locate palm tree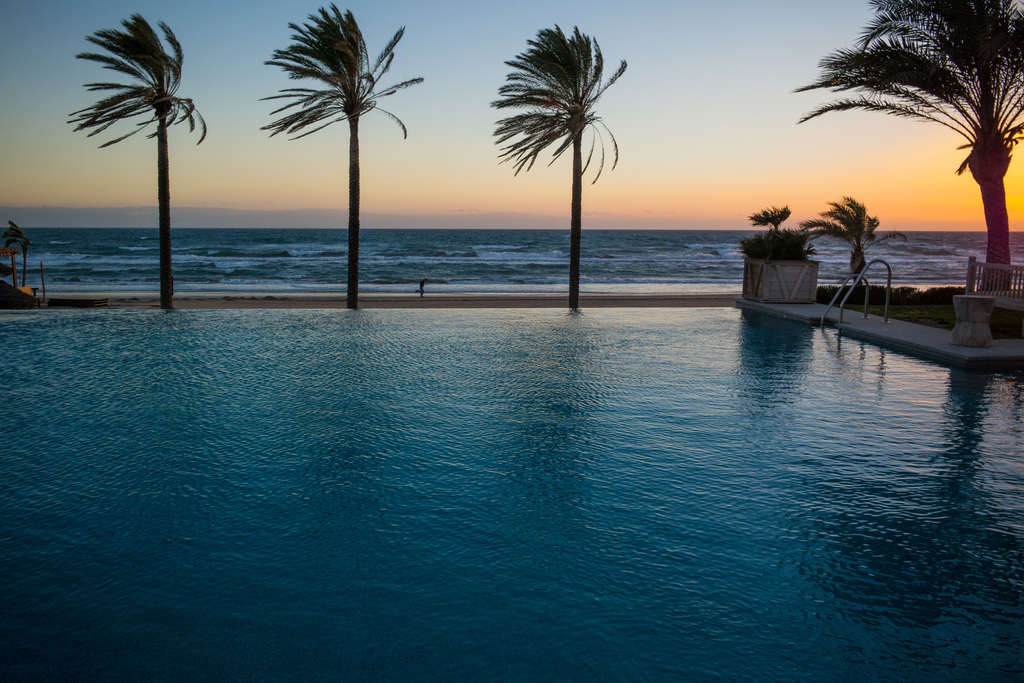
803,194,908,302
